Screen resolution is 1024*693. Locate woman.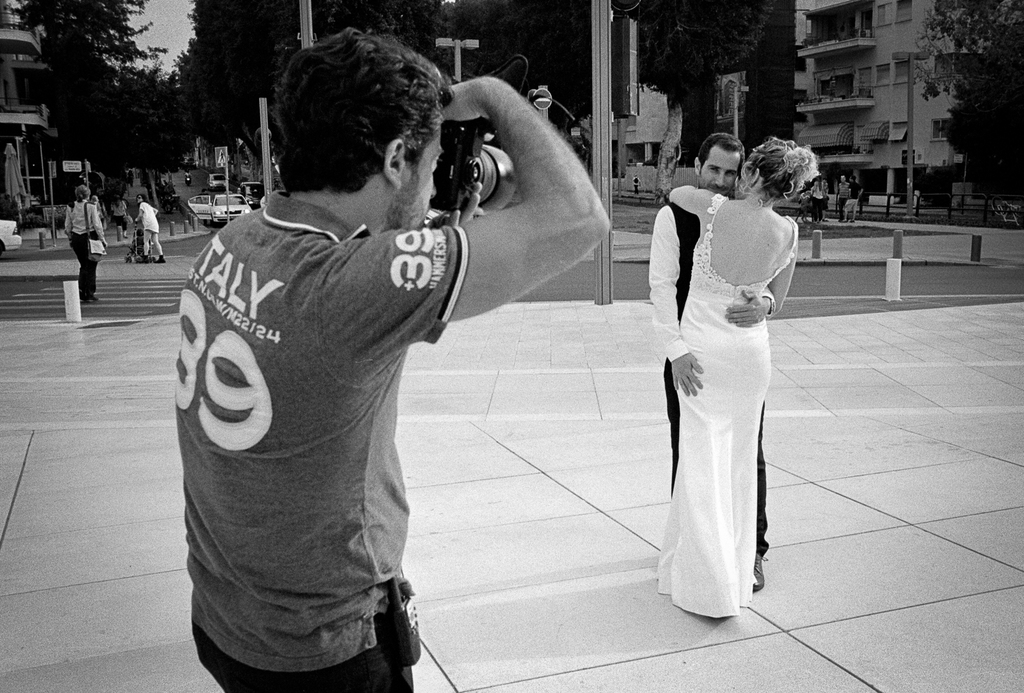
x1=667 y1=135 x2=836 y2=628.
